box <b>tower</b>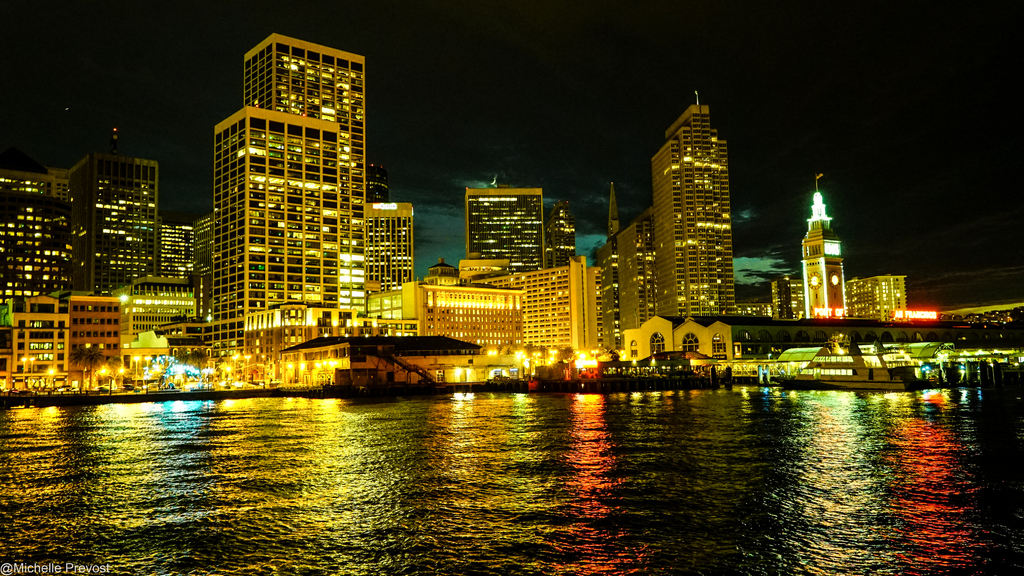
547, 201, 575, 261
